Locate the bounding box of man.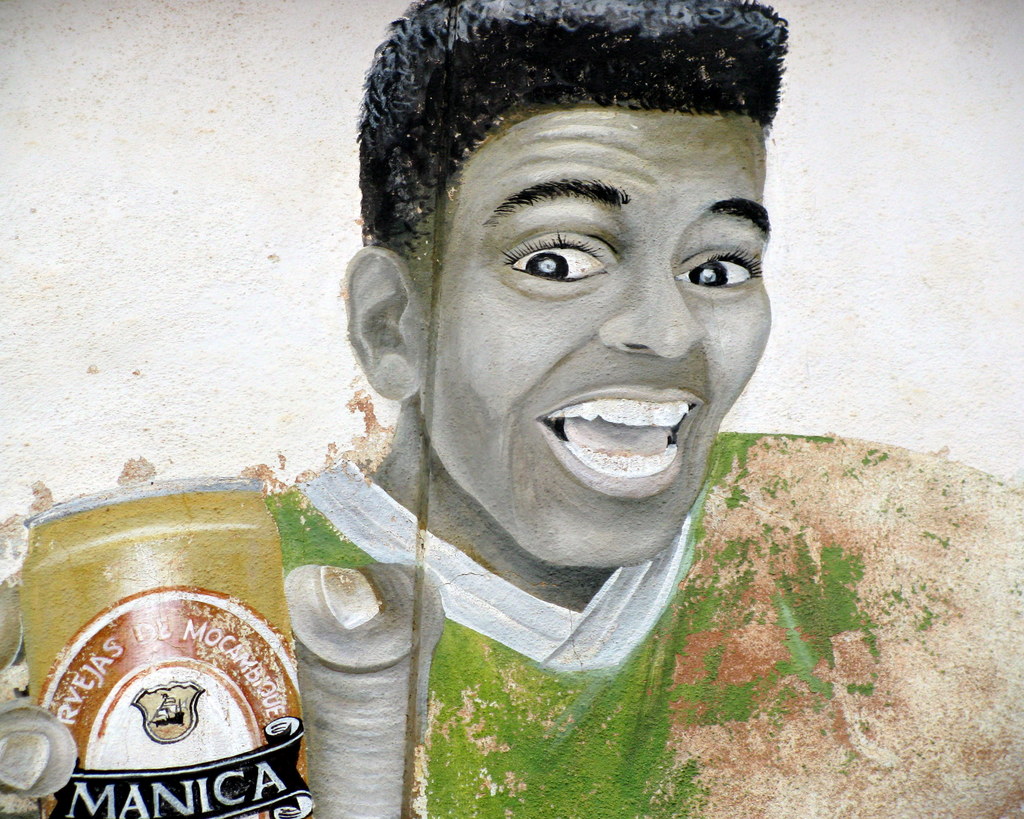
Bounding box: l=0, t=0, r=1021, b=811.
